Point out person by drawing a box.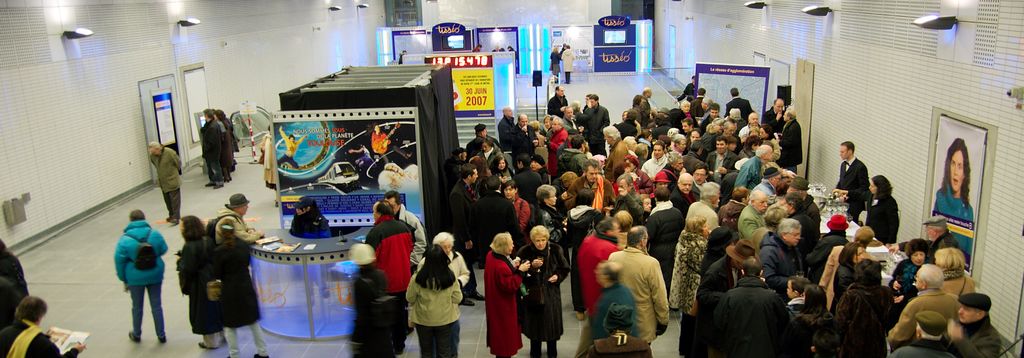
l=0, t=236, r=30, b=304.
